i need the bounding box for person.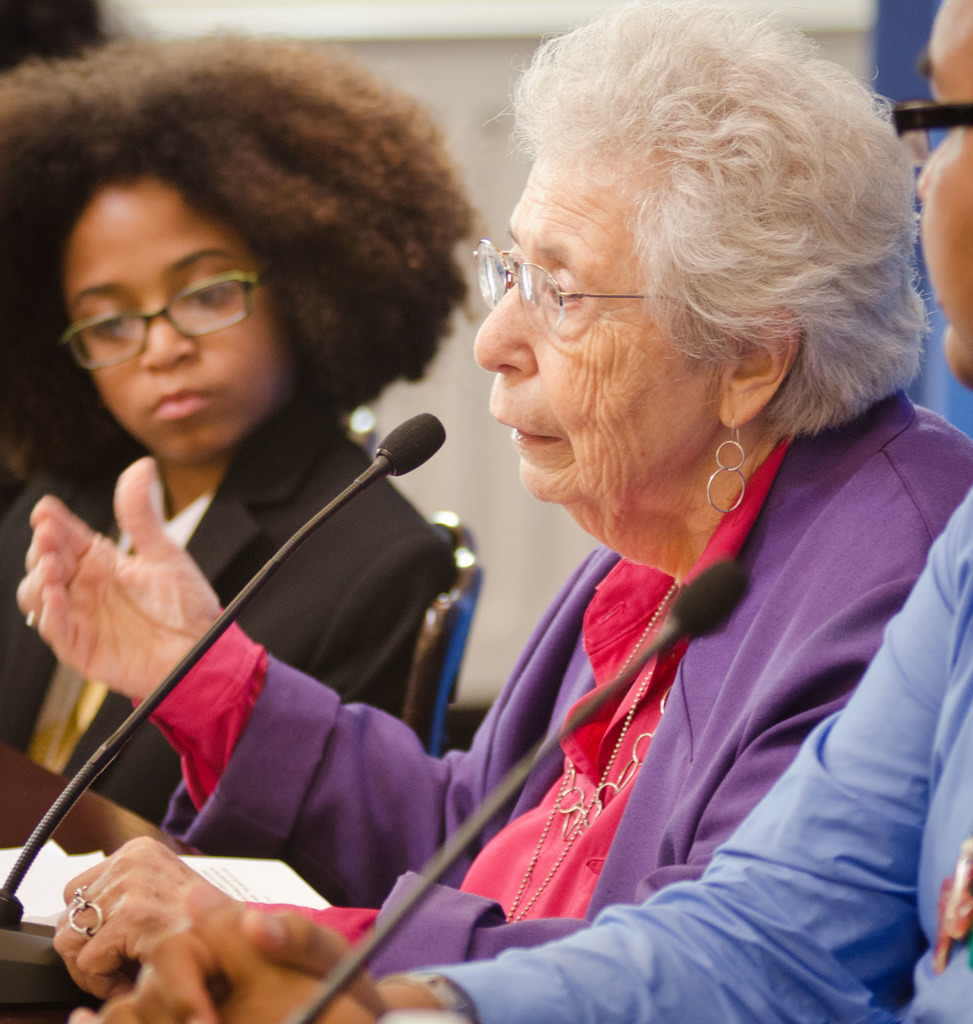
Here it is: bbox(0, 31, 490, 825).
